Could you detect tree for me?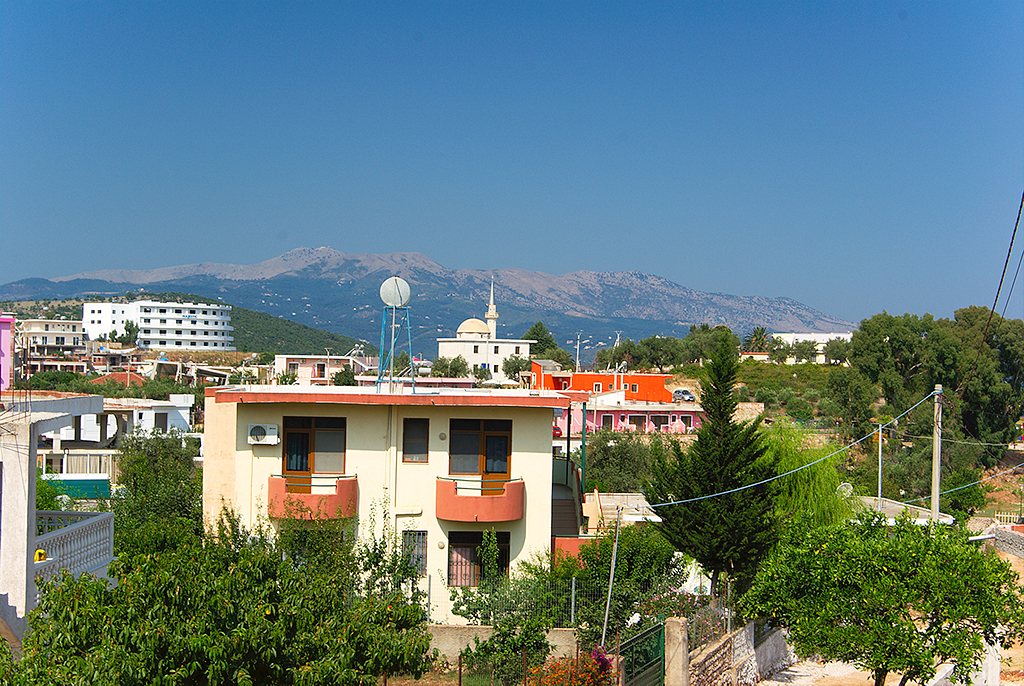
Detection result: 321/365/356/384.
